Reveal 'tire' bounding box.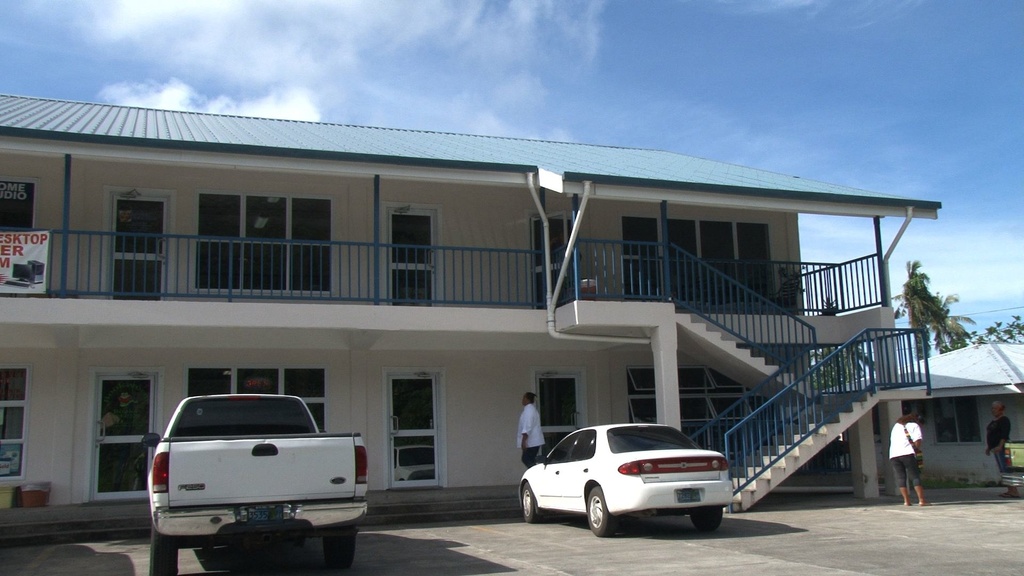
Revealed: select_region(148, 519, 181, 575).
